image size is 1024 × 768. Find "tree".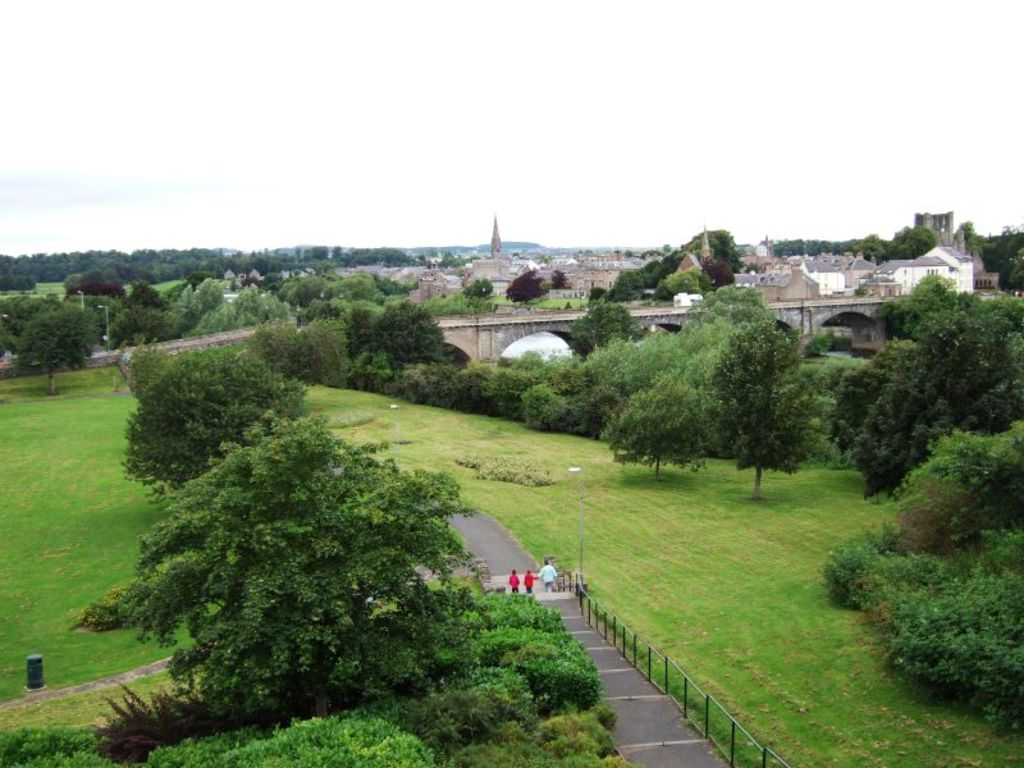
select_region(17, 300, 110, 399).
